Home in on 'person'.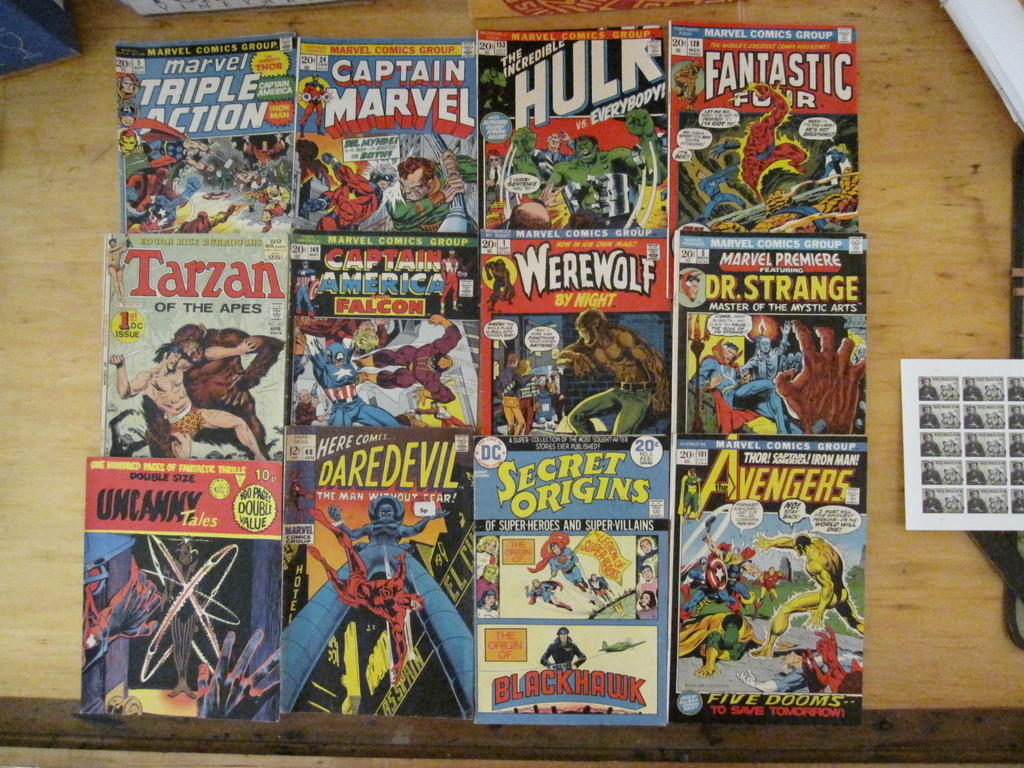
Homed in at l=417, t=403, r=472, b=429.
